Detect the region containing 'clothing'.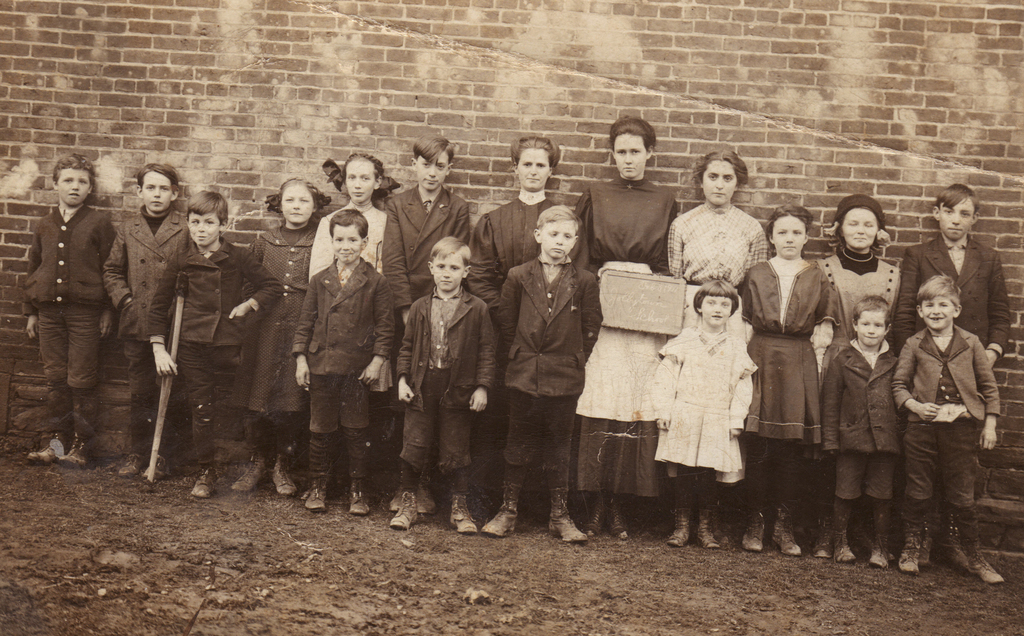
{"x1": 904, "y1": 286, "x2": 1003, "y2": 563}.
